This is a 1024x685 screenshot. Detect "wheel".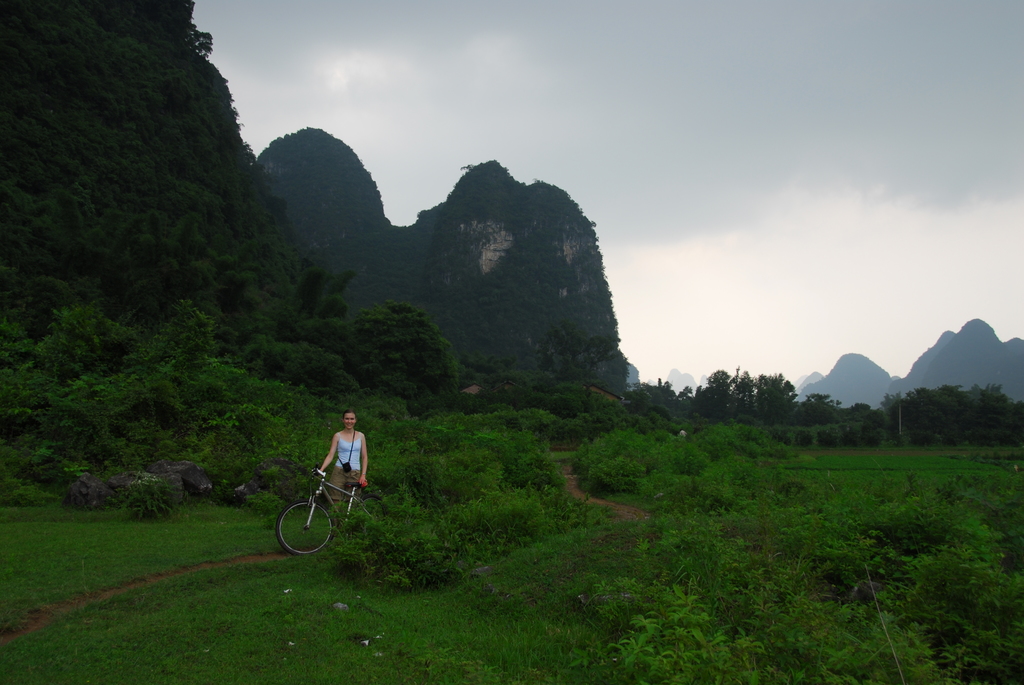
266 489 327 562.
